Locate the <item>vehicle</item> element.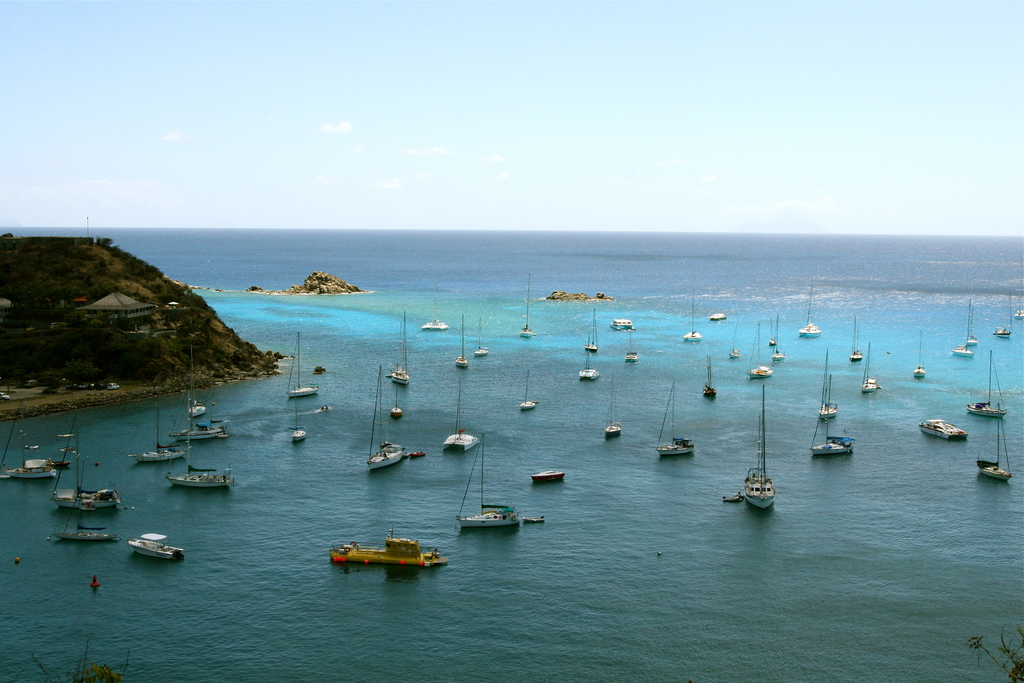
Element bbox: 421/299/447/332.
